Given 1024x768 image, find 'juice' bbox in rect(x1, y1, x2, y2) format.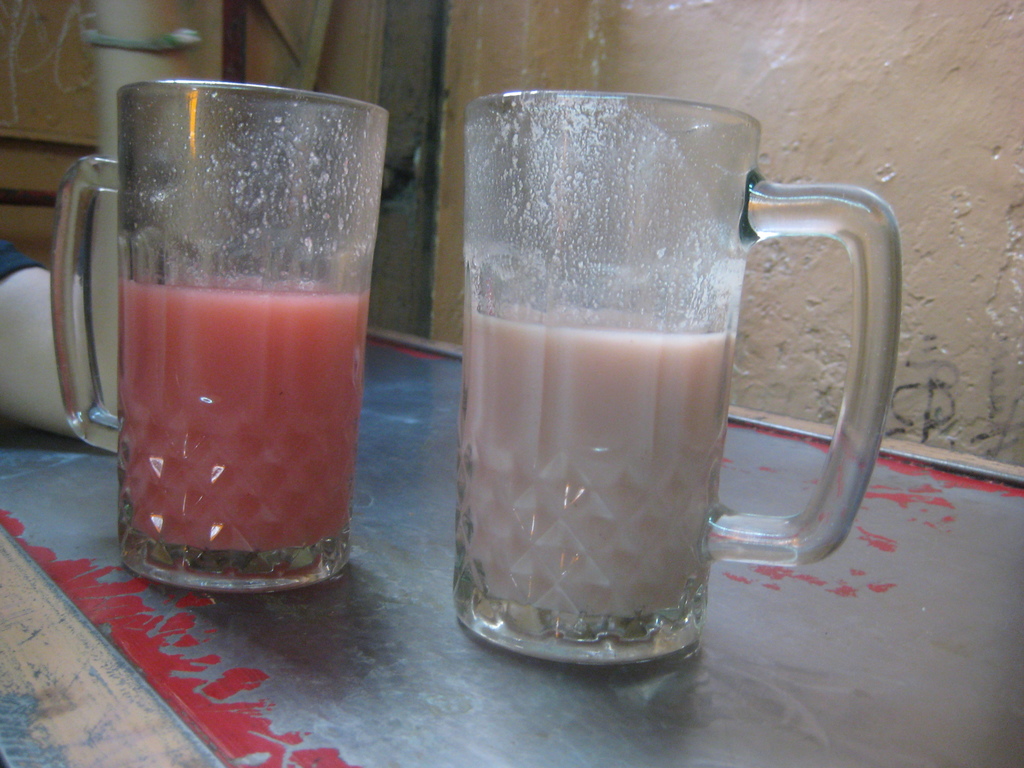
rect(108, 274, 372, 550).
